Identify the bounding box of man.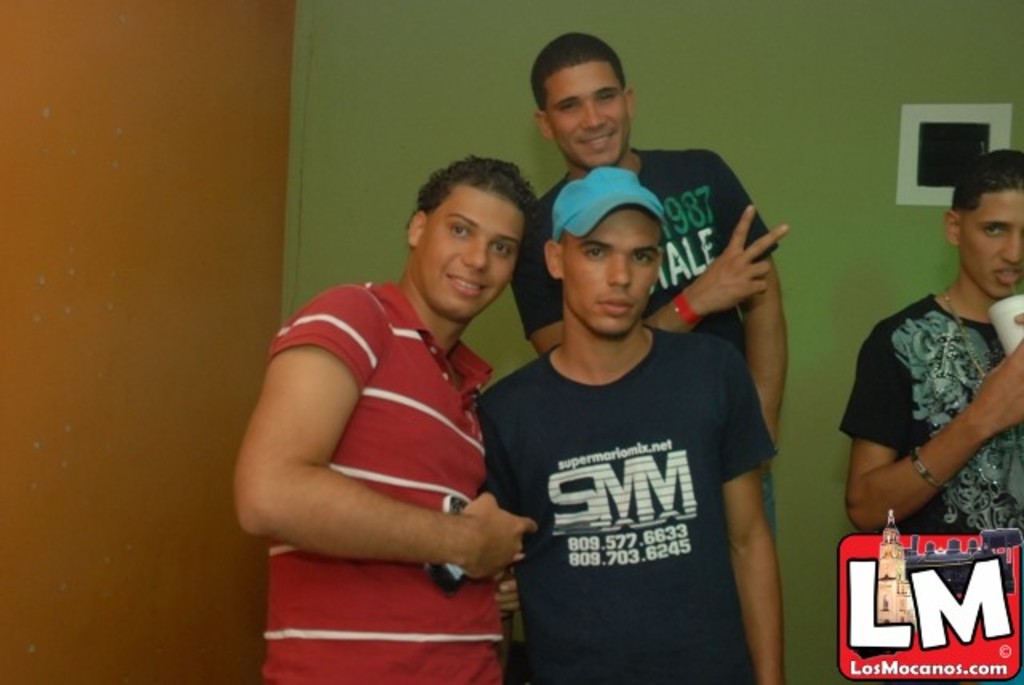
{"left": 501, "top": 21, "right": 786, "bottom": 546}.
